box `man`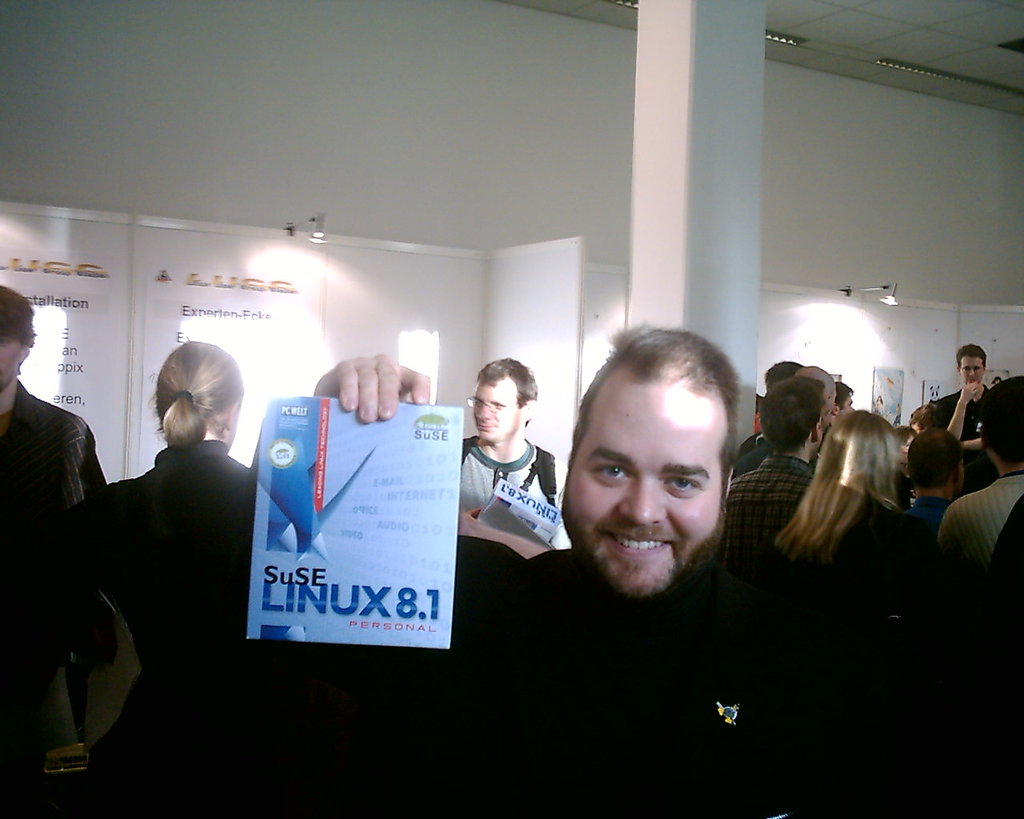
Rect(0, 277, 110, 590)
